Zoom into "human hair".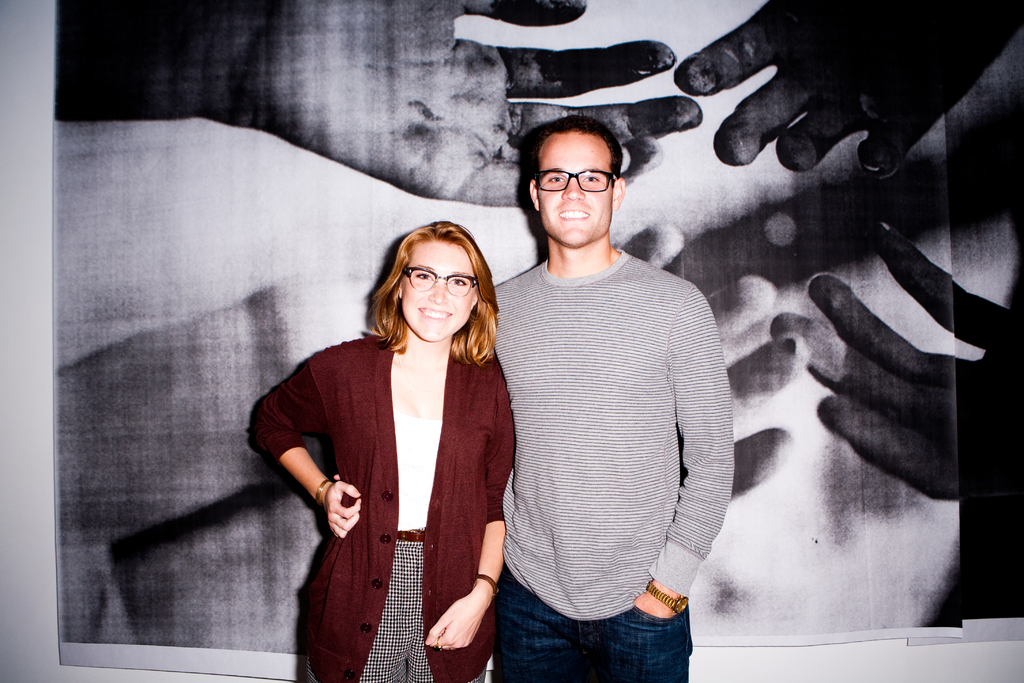
Zoom target: select_region(518, 117, 621, 216).
